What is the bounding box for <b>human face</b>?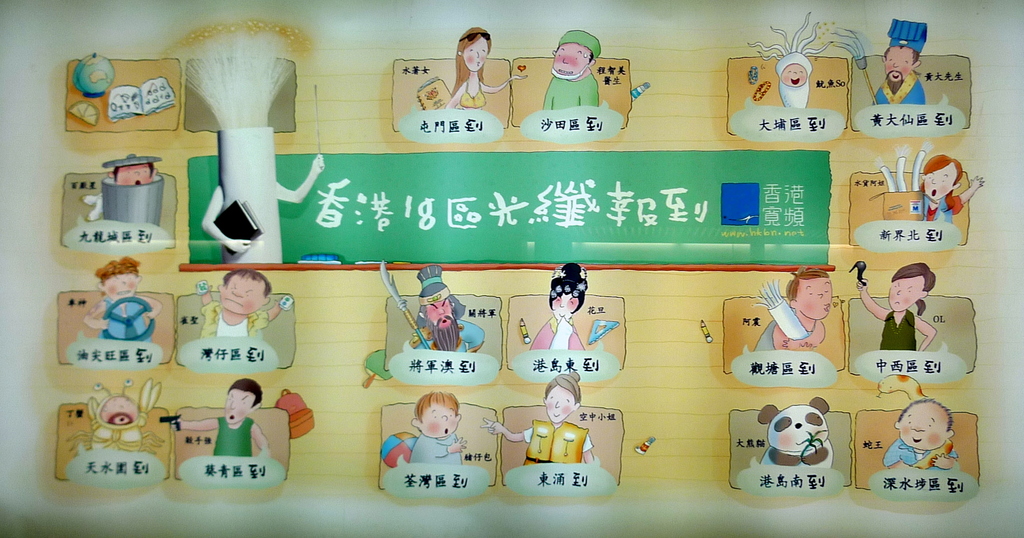
pyautogui.locateOnScreen(900, 405, 945, 448).
